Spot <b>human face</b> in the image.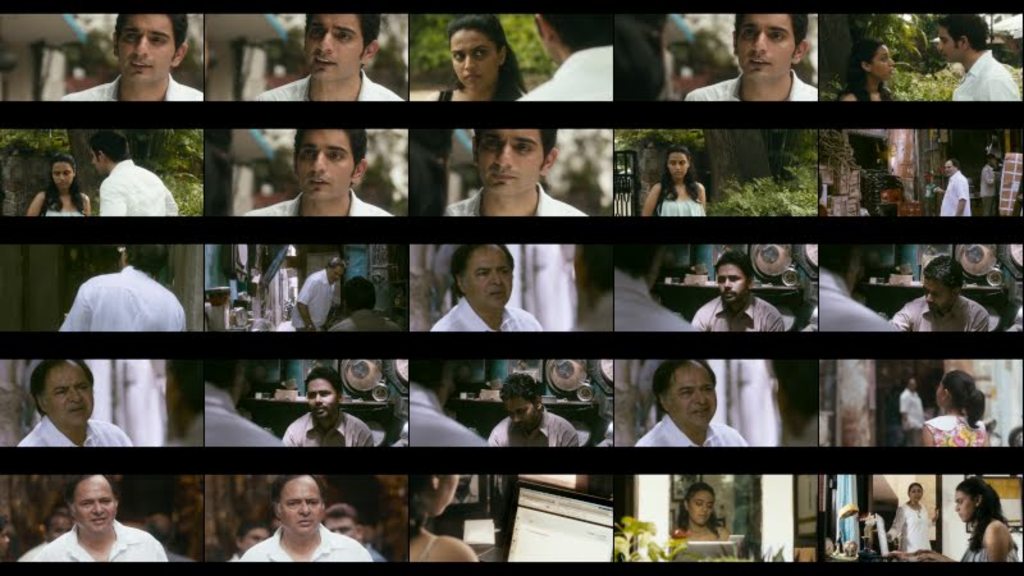
<b>human face</b> found at (718, 264, 753, 307).
